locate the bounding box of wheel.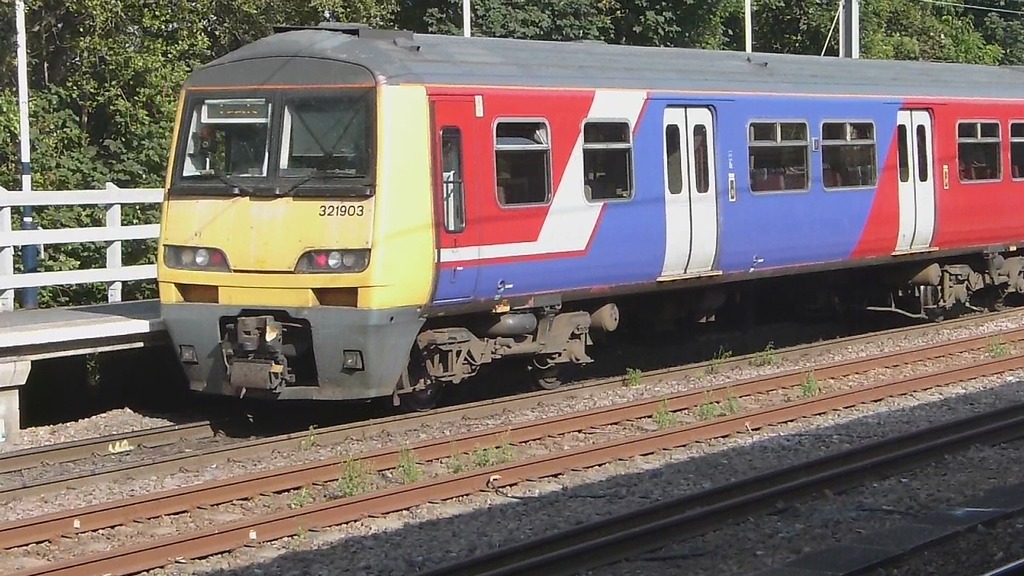
Bounding box: 387, 322, 460, 408.
